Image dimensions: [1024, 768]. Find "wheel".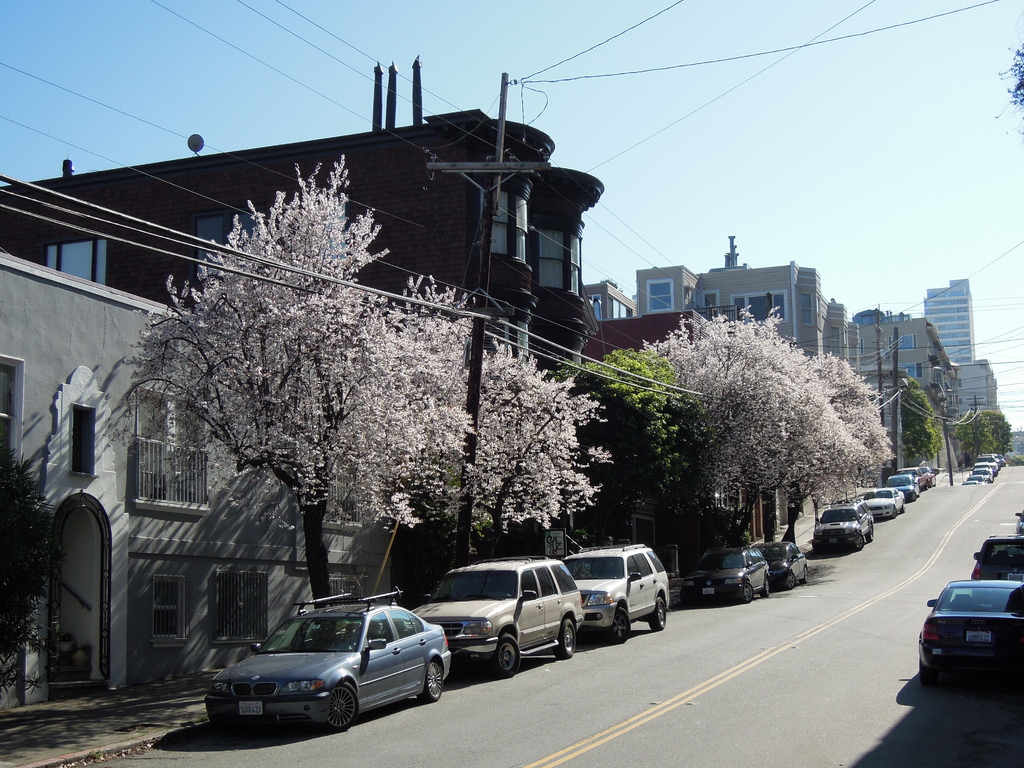
(598,611,630,646).
